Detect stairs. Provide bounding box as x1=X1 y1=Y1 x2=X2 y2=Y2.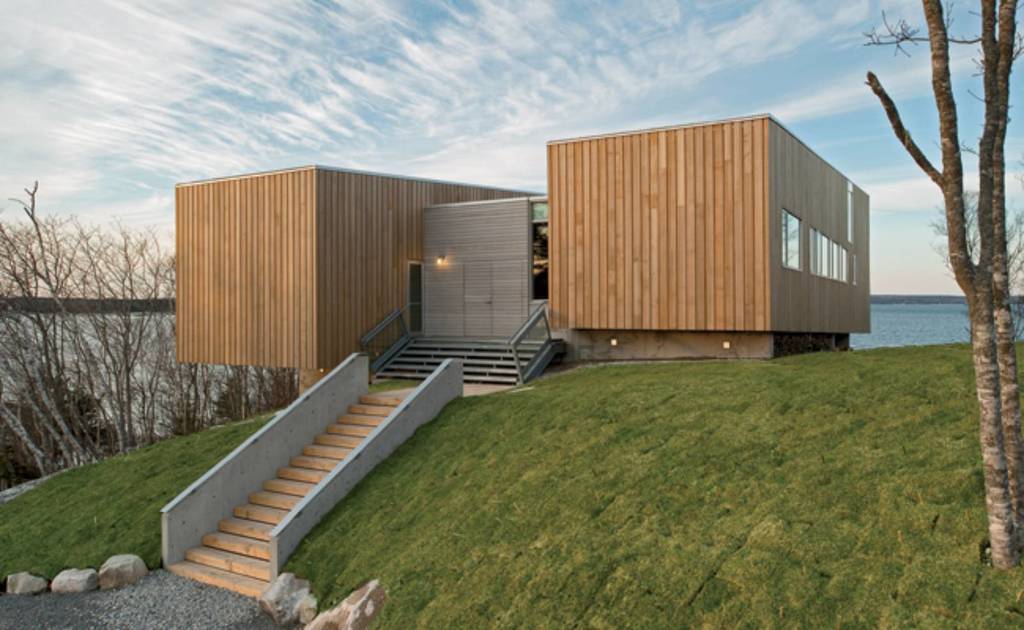
x1=354 y1=328 x2=552 y2=382.
